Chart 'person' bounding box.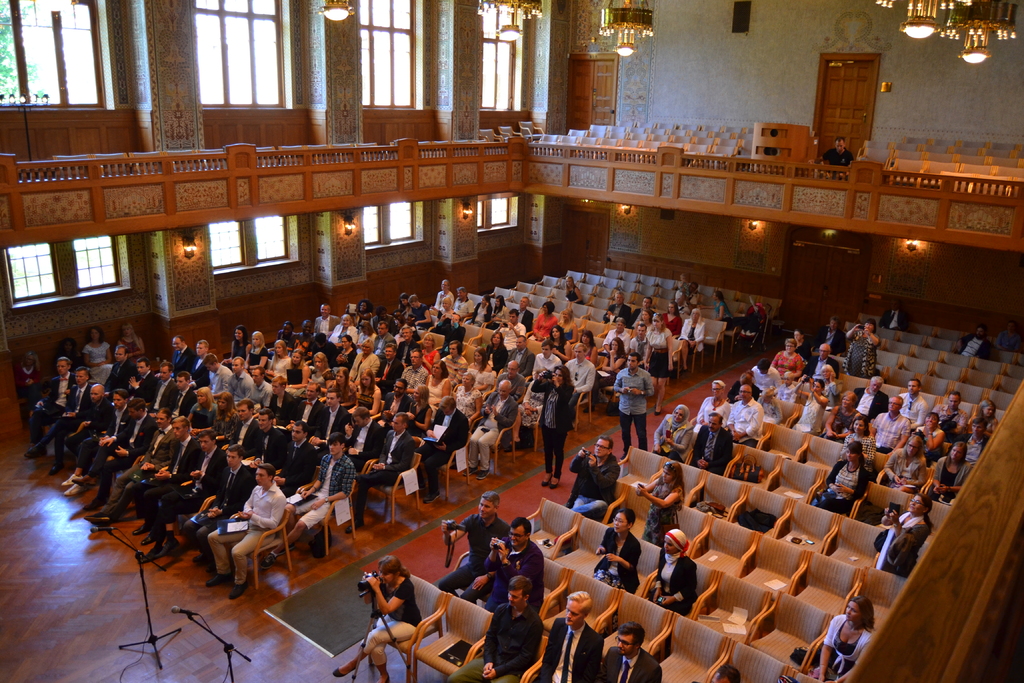
Charted: x1=440, y1=490, x2=514, y2=606.
